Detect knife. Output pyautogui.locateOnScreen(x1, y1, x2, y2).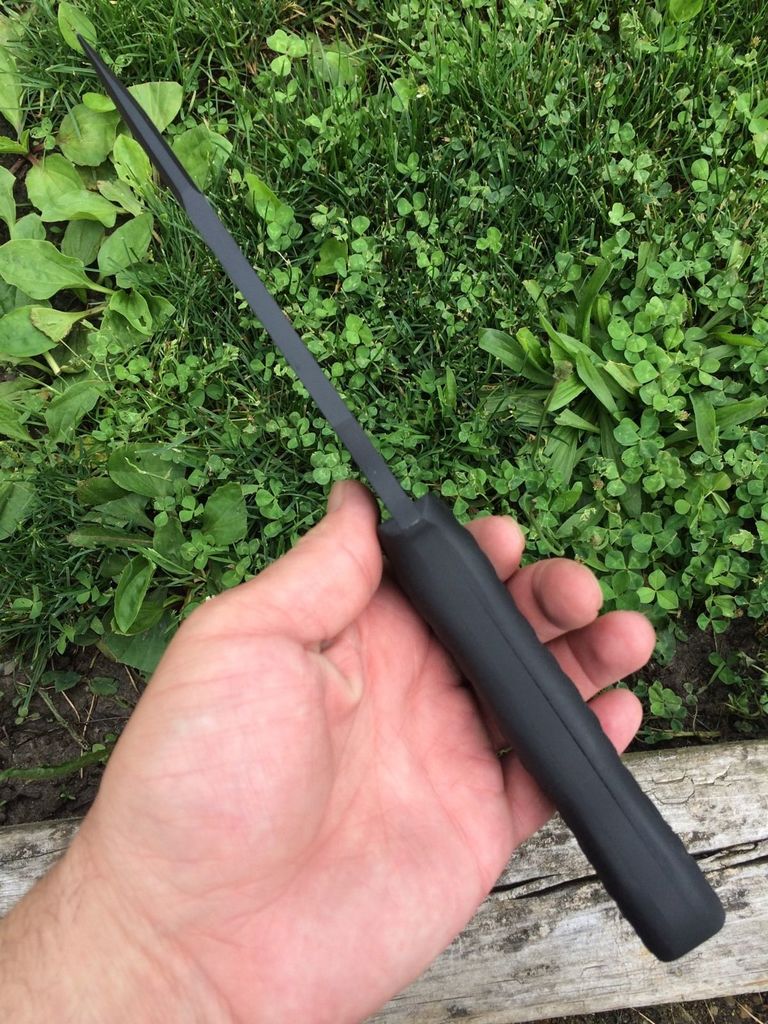
pyautogui.locateOnScreen(76, 35, 726, 966).
